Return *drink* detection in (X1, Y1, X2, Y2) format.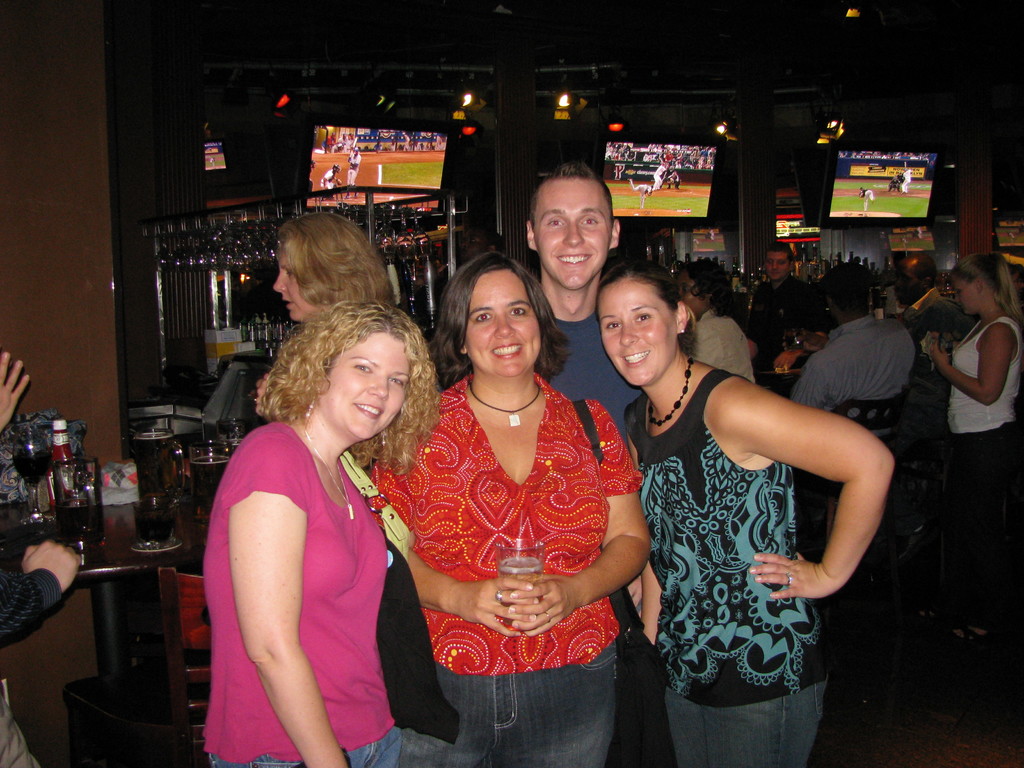
(783, 333, 803, 349).
